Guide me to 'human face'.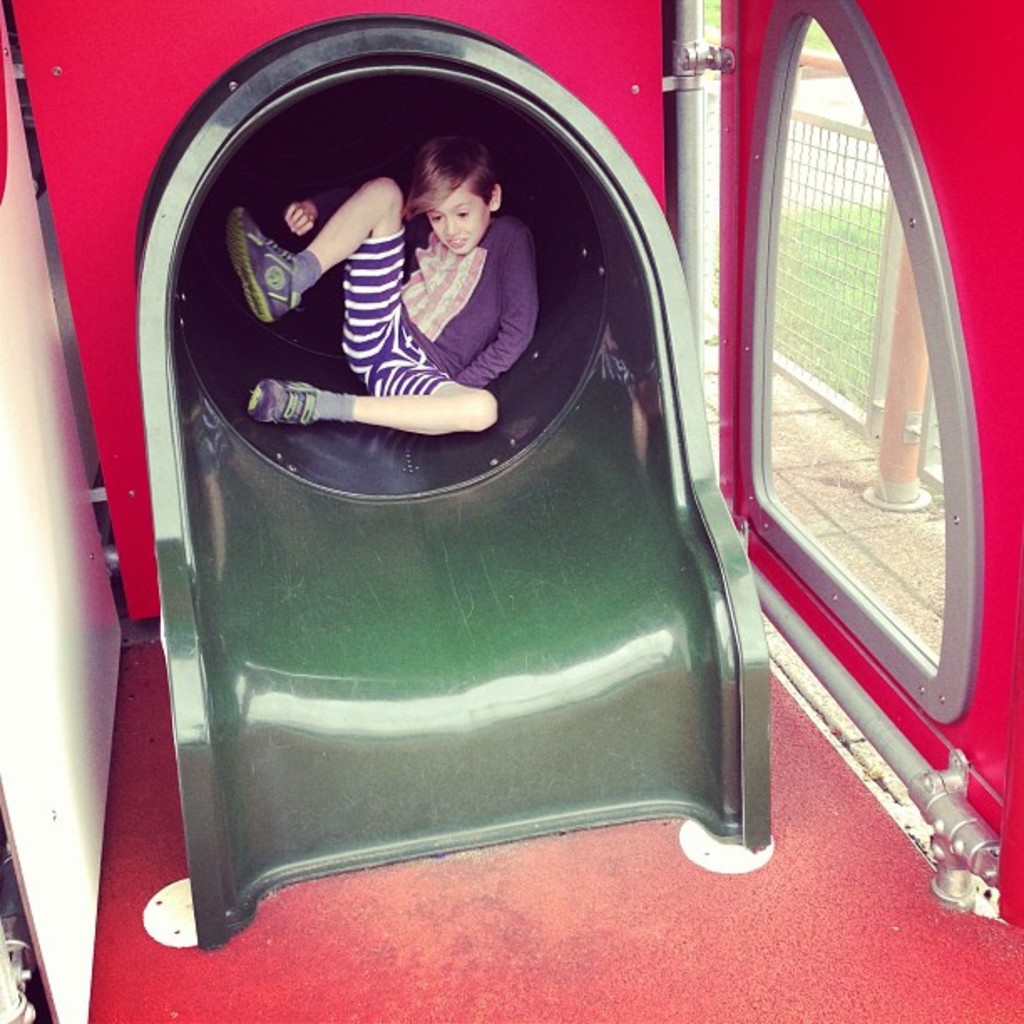
Guidance: left=430, top=189, right=492, bottom=254.
